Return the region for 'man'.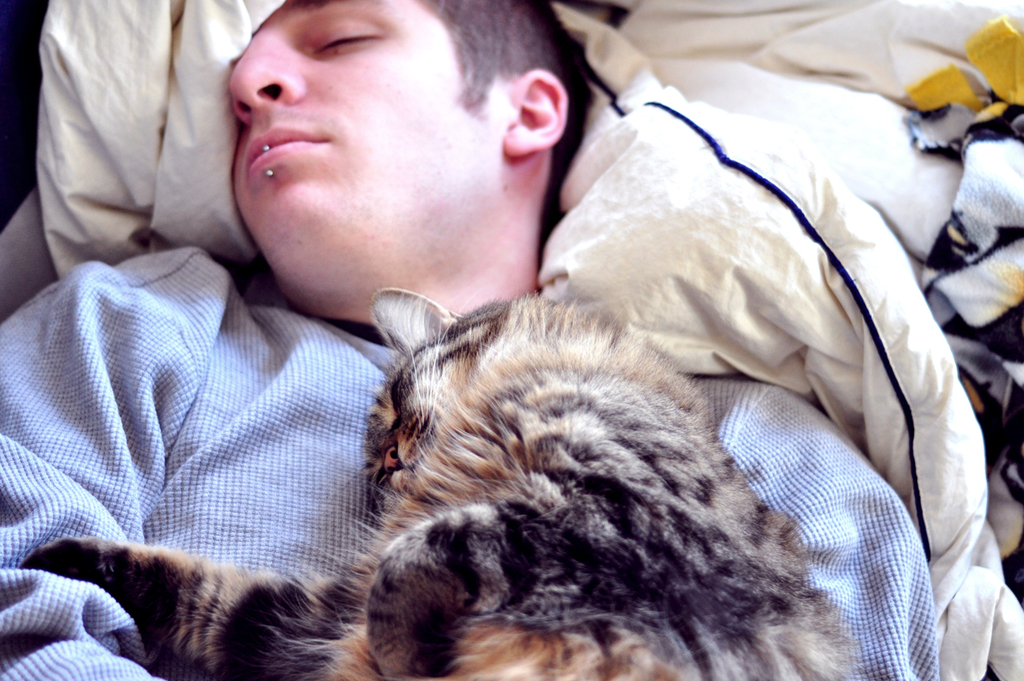
92:39:984:680.
